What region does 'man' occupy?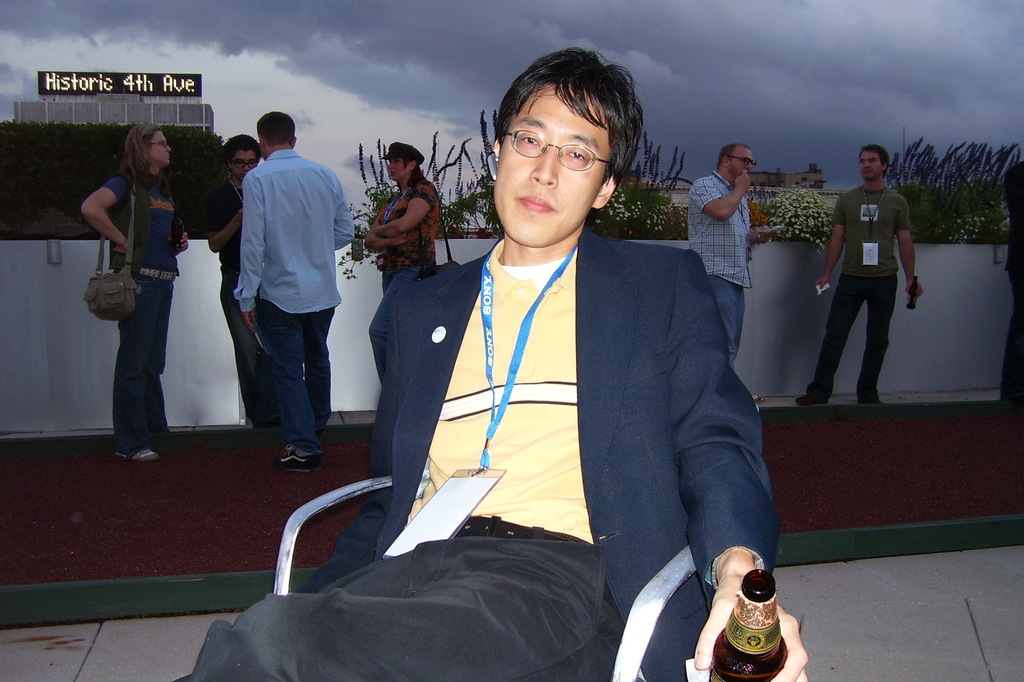
795/142/924/416.
